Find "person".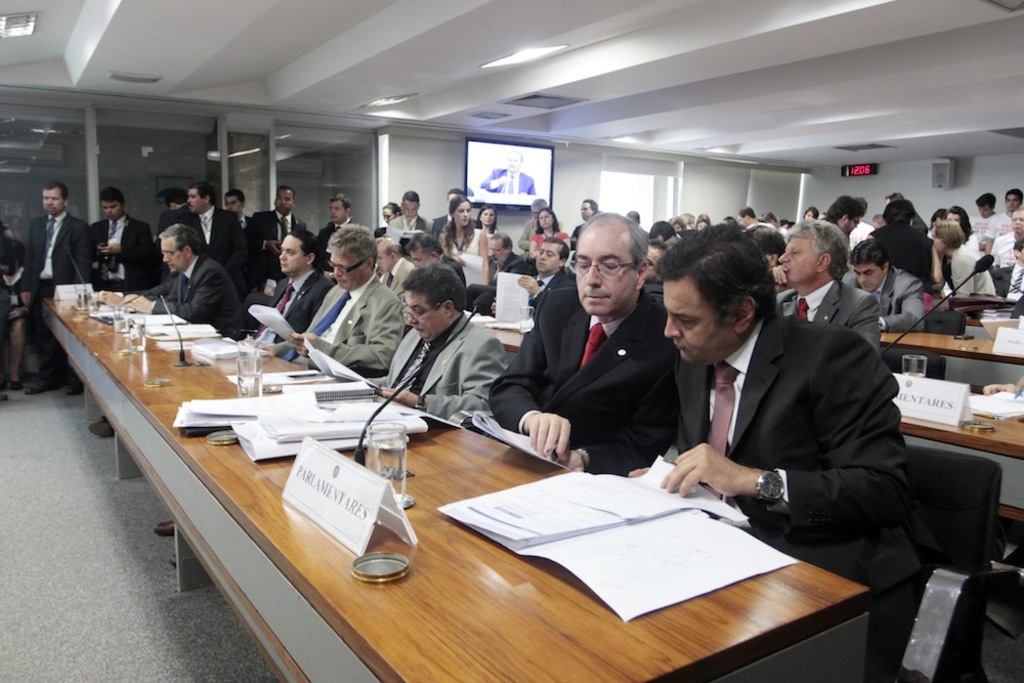
region(0, 228, 30, 397).
